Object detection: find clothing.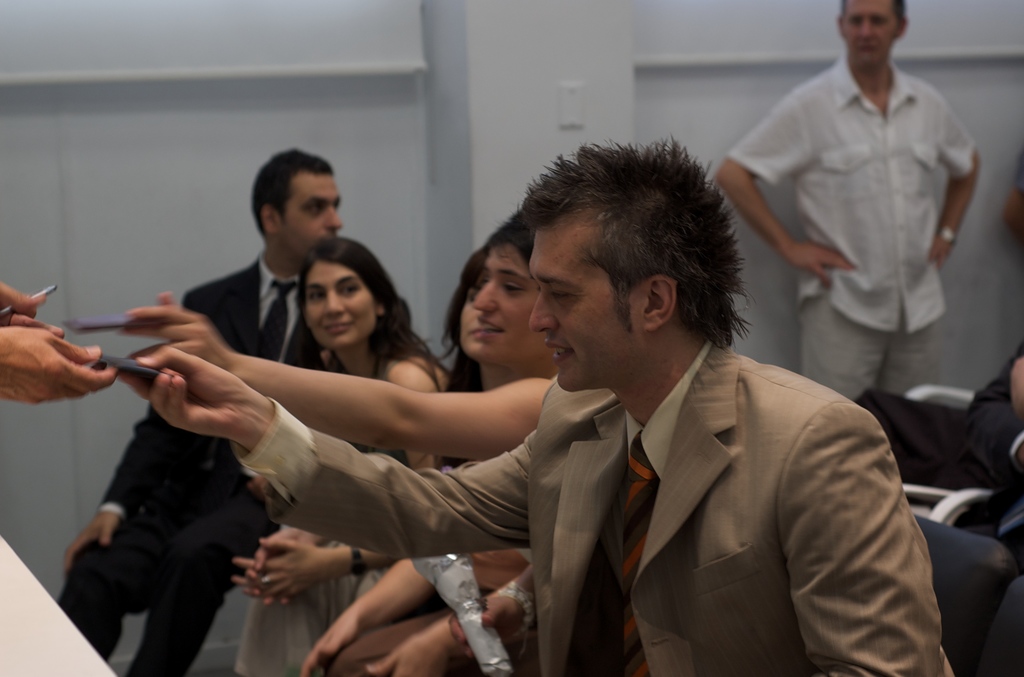
x1=298, y1=350, x2=948, y2=676.
